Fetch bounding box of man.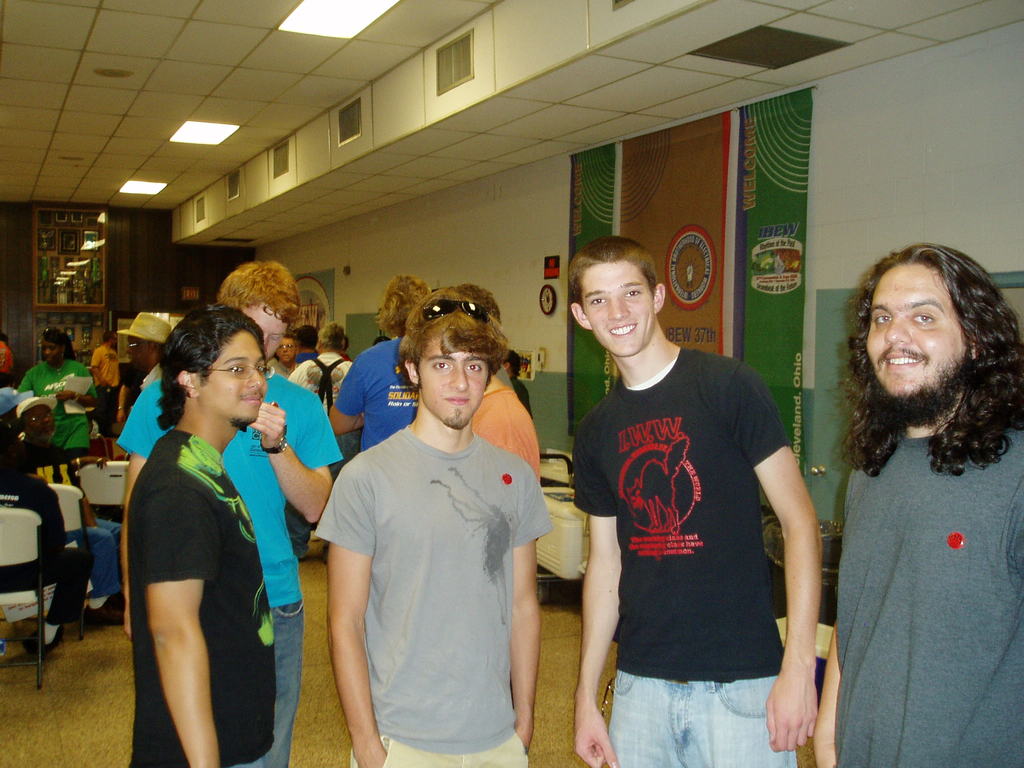
Bbox: region(563, 235, 826, 767).
